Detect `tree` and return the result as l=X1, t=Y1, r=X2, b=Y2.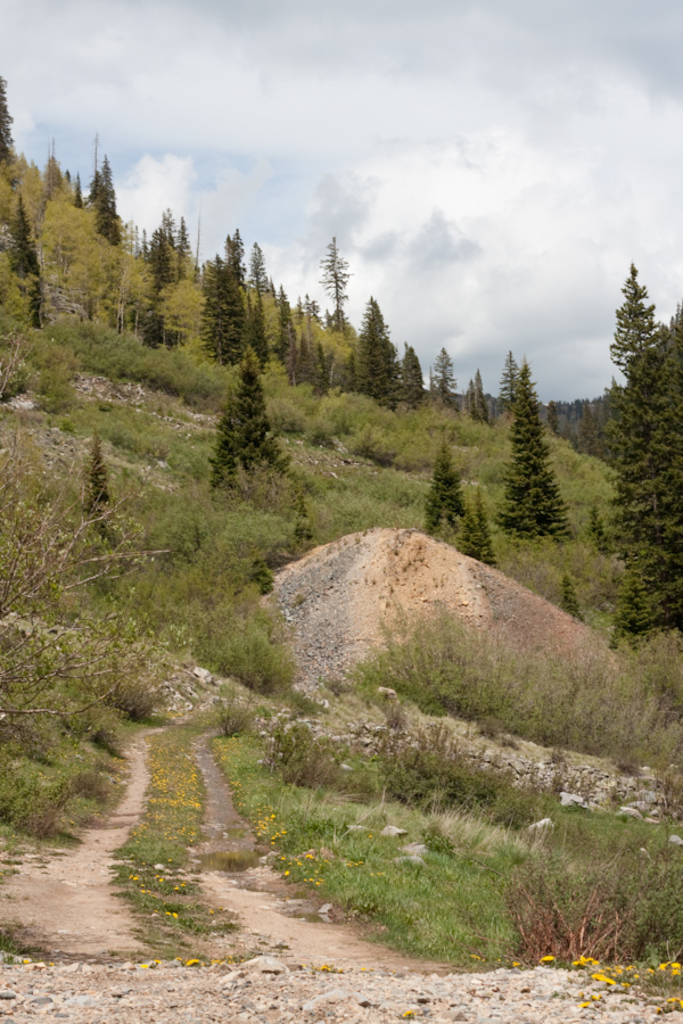
l=495, t=358, r=577, b=551.
